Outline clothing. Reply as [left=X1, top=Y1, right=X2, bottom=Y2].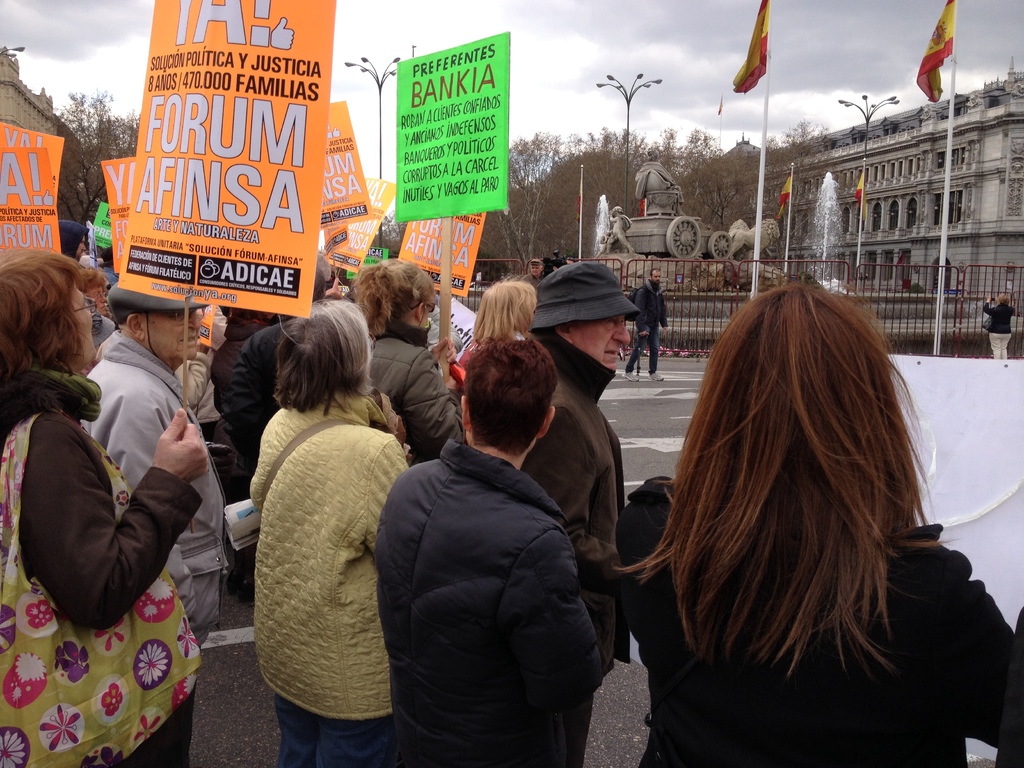
[left=9, top=300, right=225, bottom=726].
